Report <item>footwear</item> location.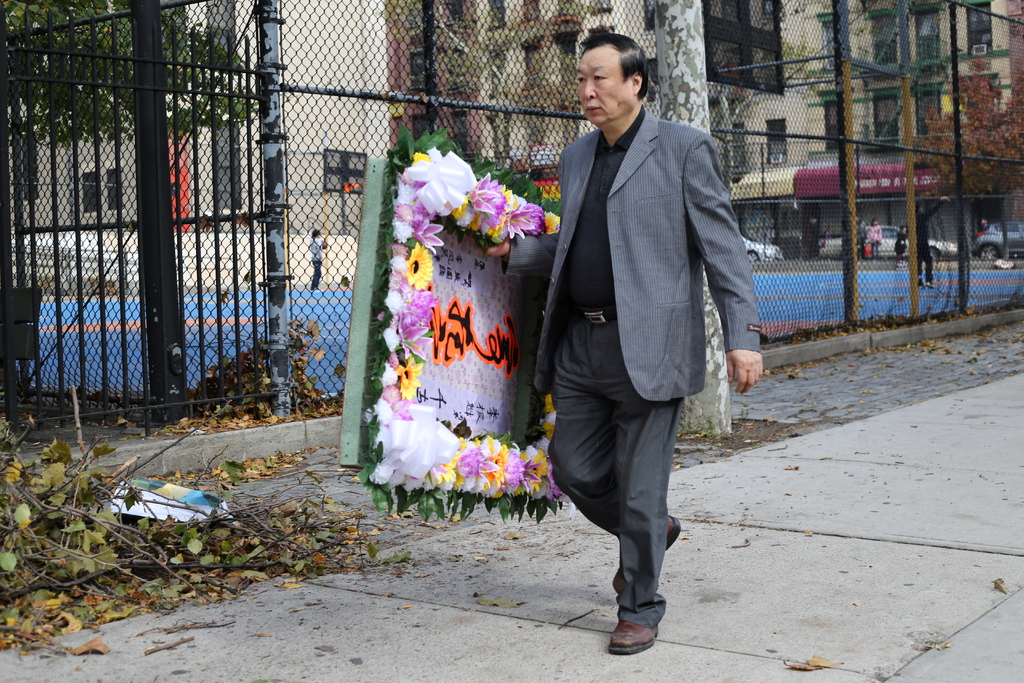
Report: select_region(609, 513, 680, 600).
